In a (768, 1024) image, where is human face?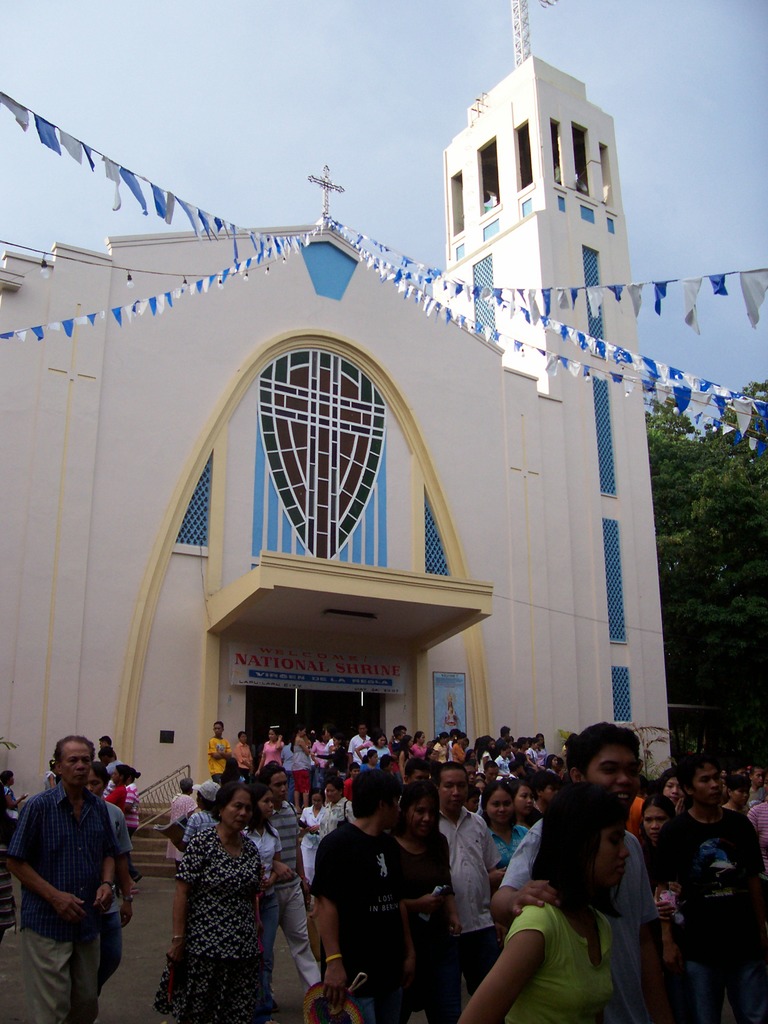
{"x1": 260, "y1": 755, "x2": 294, "y2": 809}.
